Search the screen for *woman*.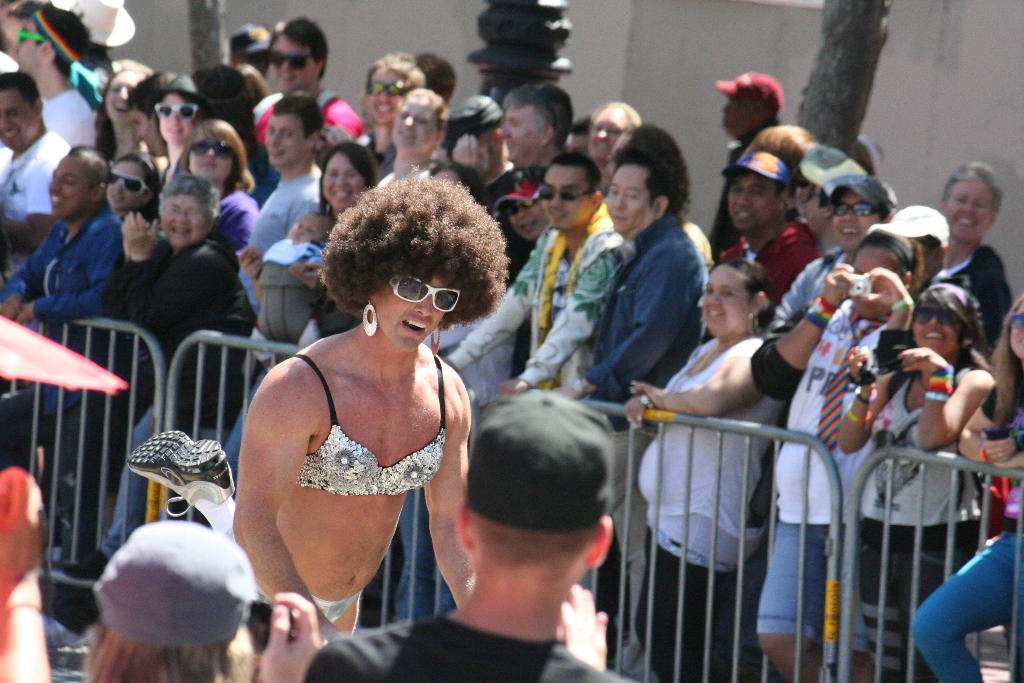
Found at bbox=(908, 292, 1023, 682).
